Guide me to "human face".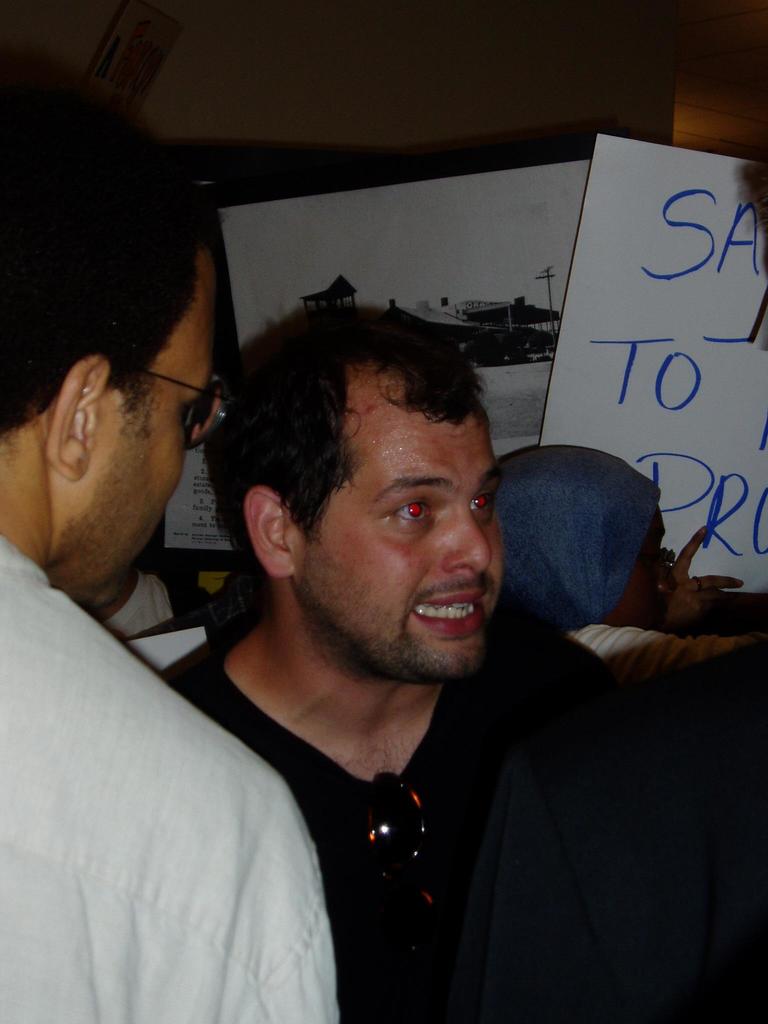
Guidance: pyautogui.locateOnScreen(97, 255, 214, 593).
